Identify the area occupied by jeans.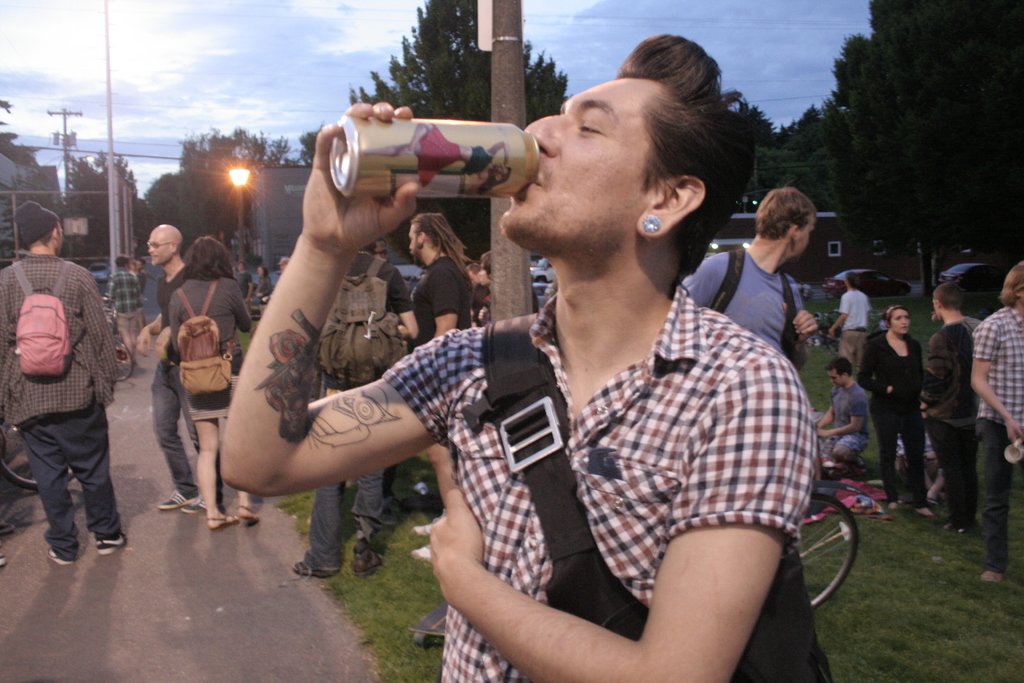
Area: rect(979, 422, 1023, 570).
